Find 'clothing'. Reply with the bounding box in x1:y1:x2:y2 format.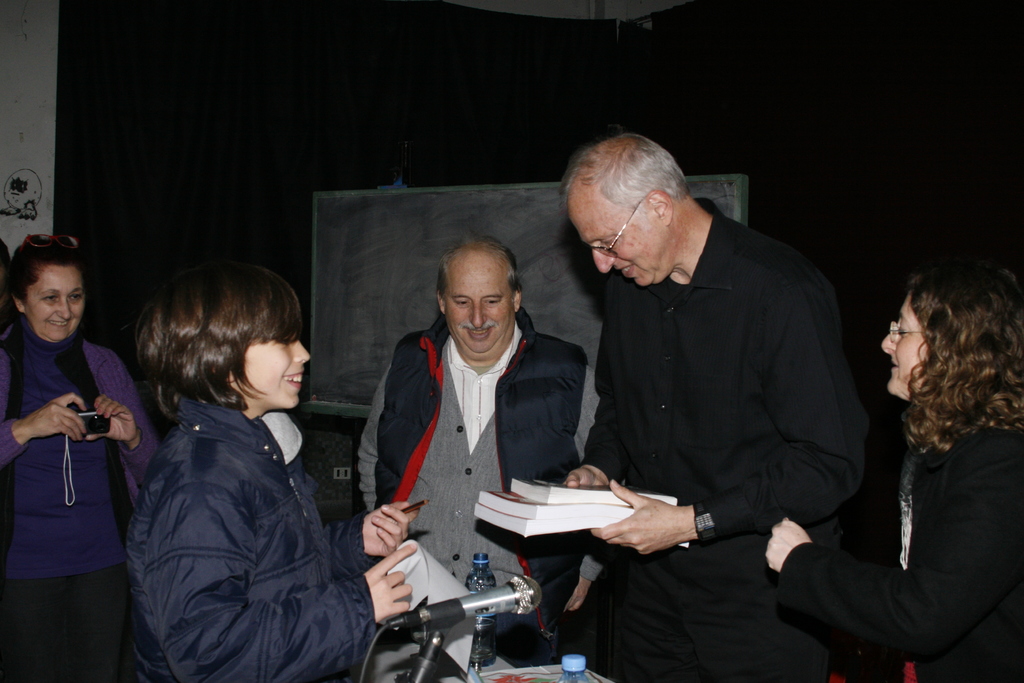
355:302:600:636.
